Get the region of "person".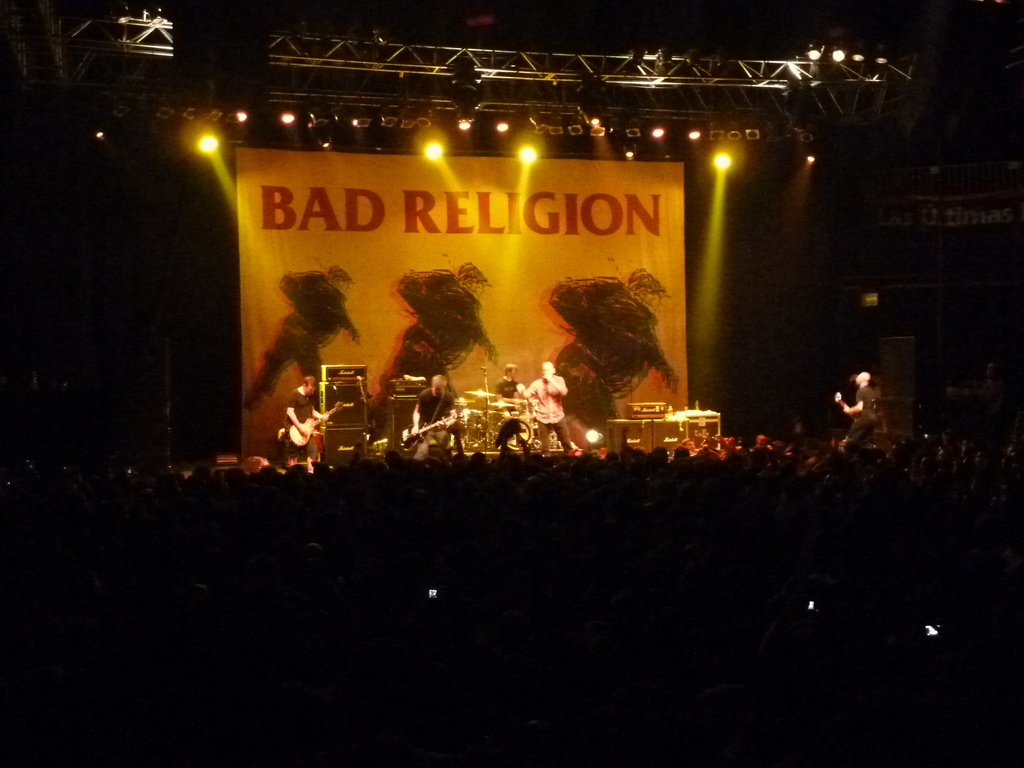
x1=546 y1=267 x2=674 y2=445.
